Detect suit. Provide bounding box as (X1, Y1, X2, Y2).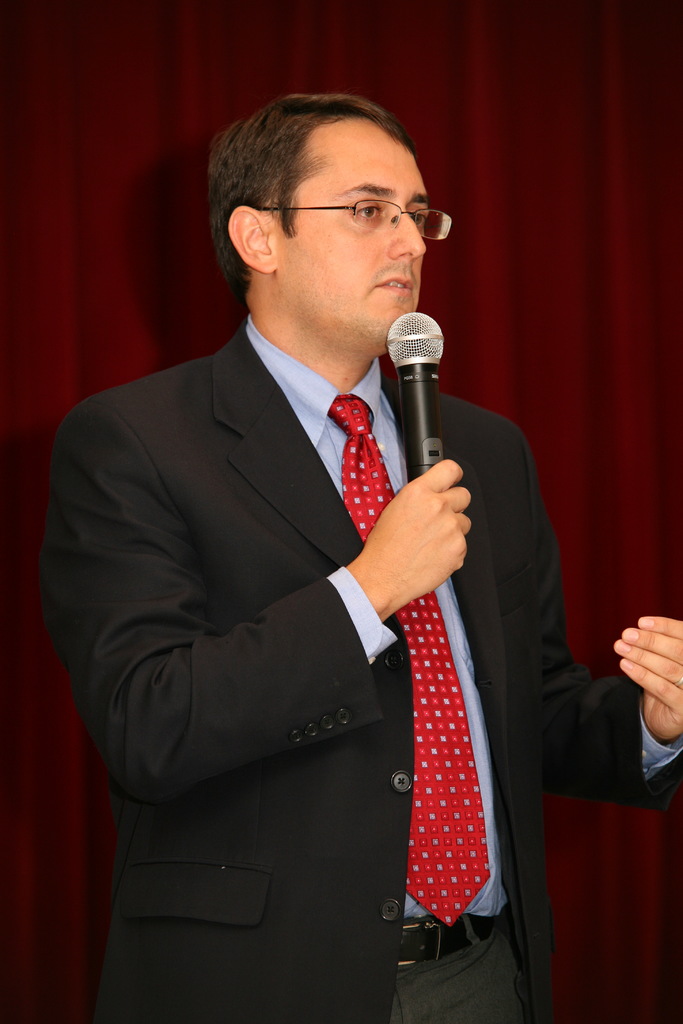
(100, 319, 477, 1023).
